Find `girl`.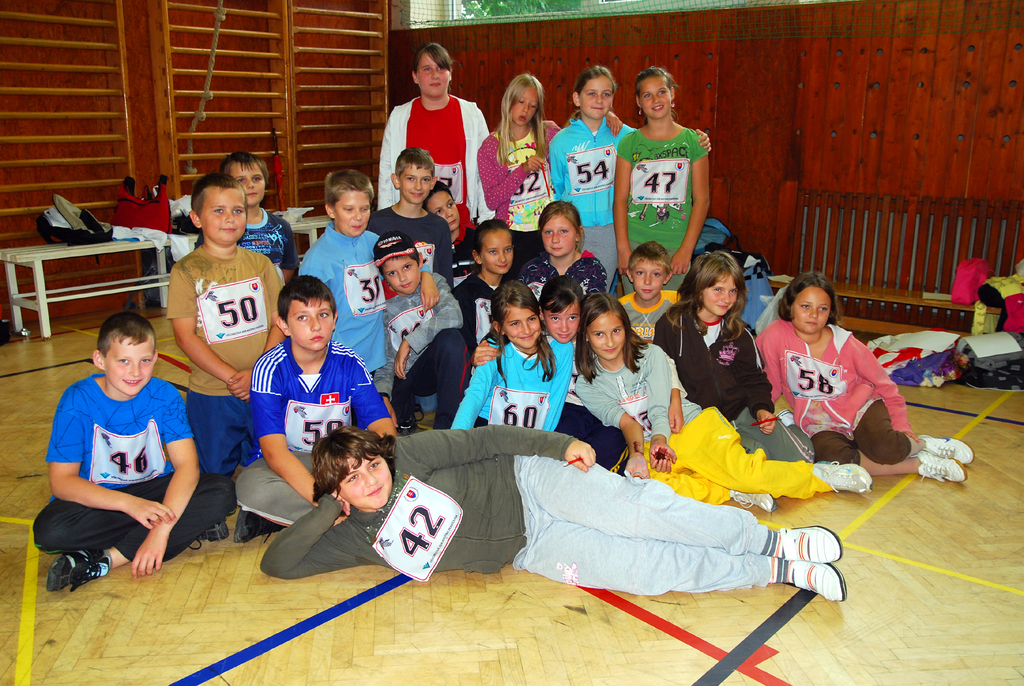
select_region(618, 74, 721, 300).
